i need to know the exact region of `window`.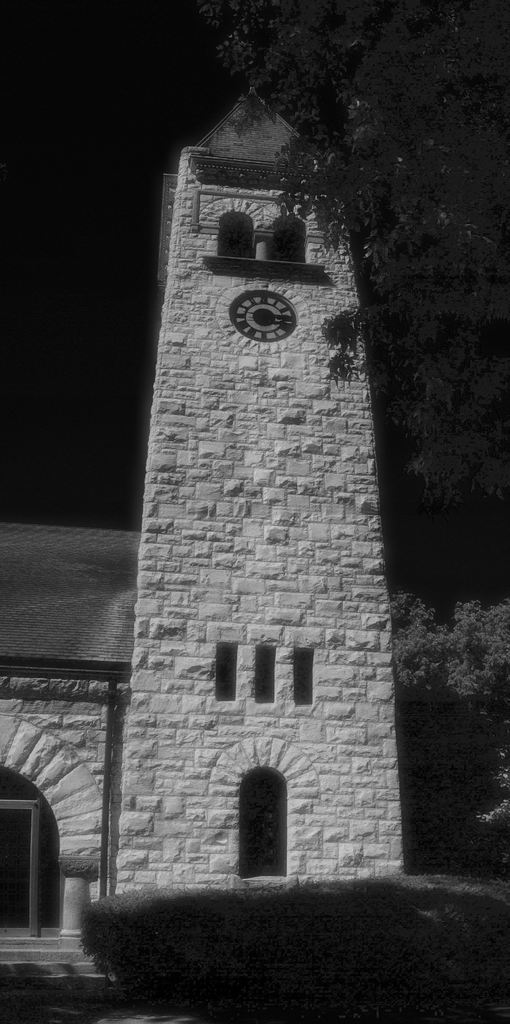
Region: Rect(216, 641, 239, 702).
